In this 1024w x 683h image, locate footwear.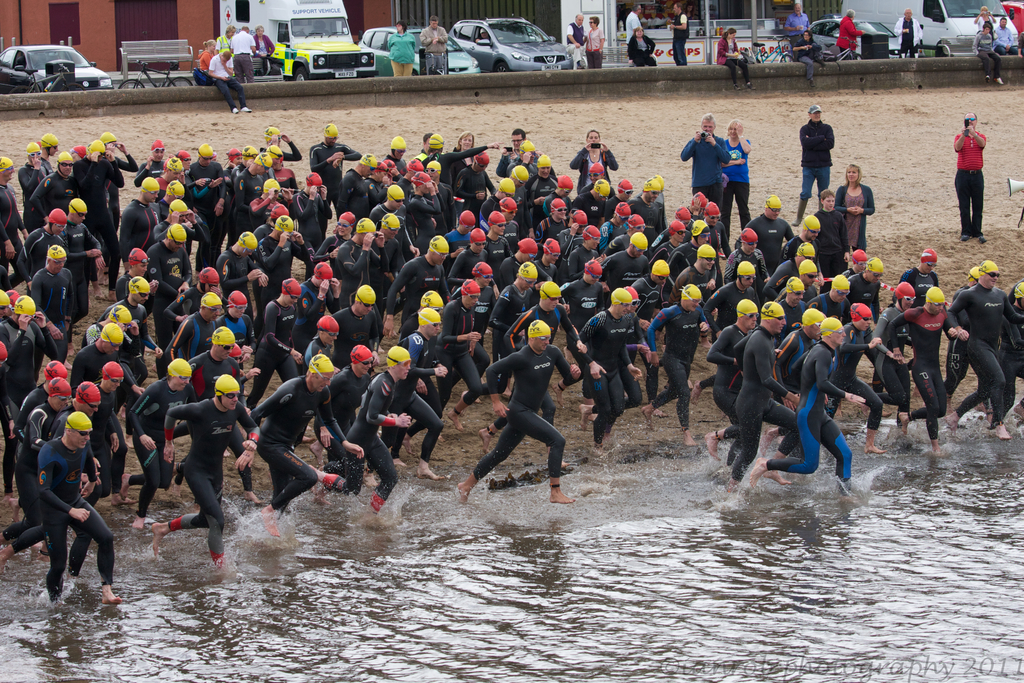
Bounding box: rect(819, 199, 823, 210).
